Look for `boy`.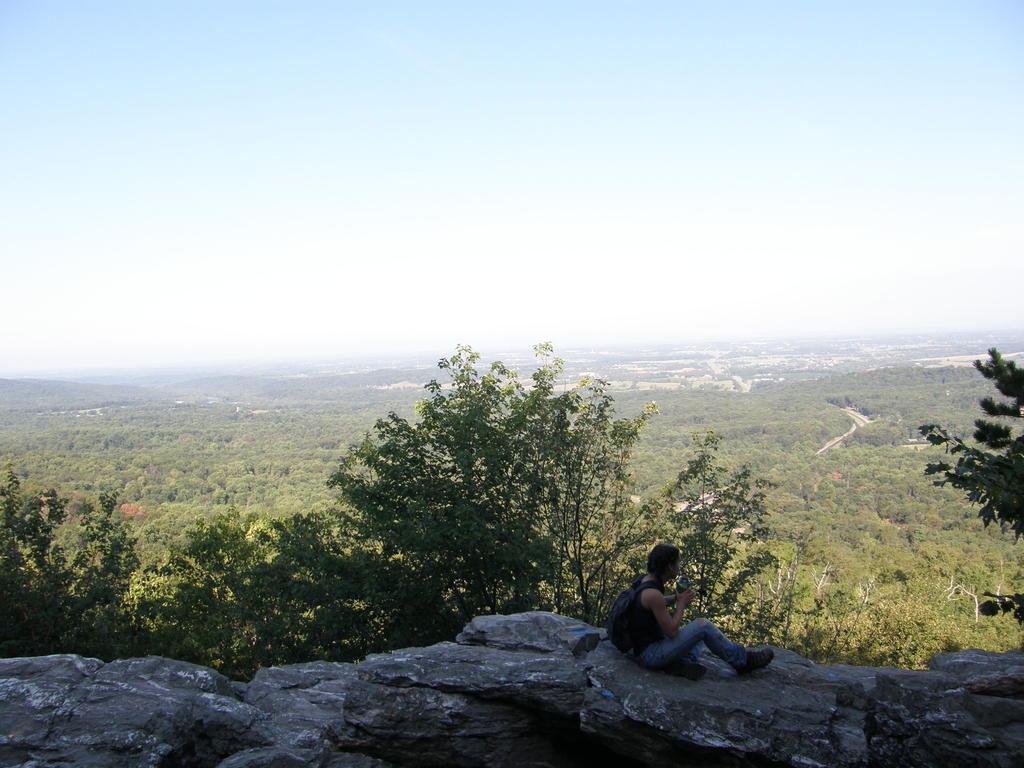
Found: [609,554,730,679].
